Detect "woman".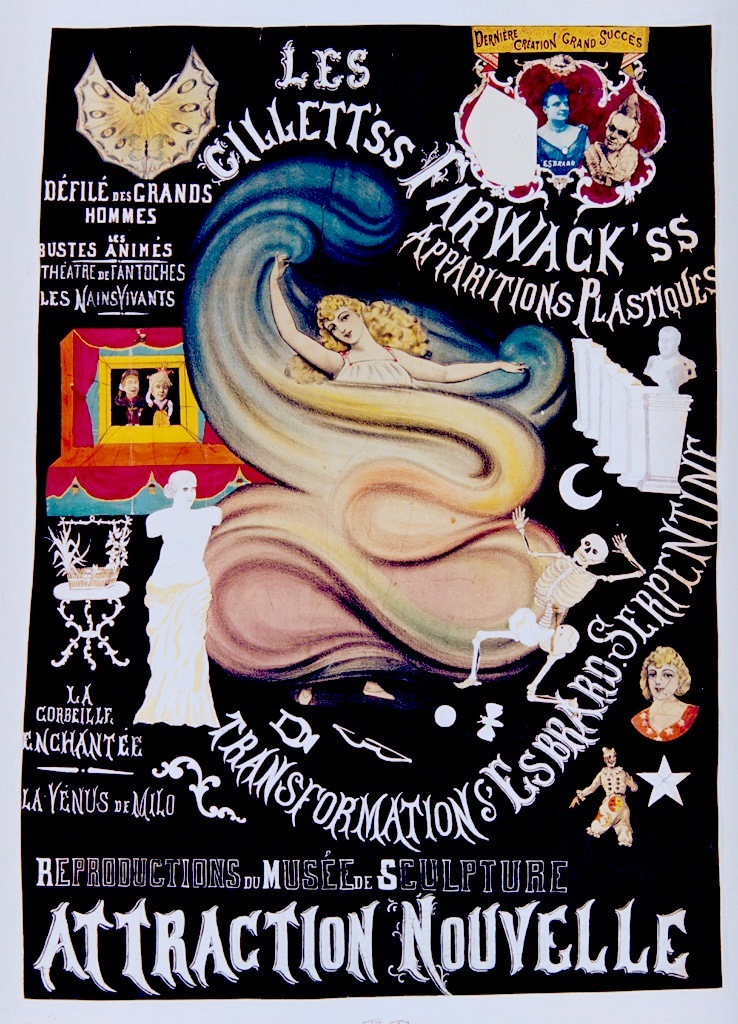
Detected at region(125, 465, 229, 728).
